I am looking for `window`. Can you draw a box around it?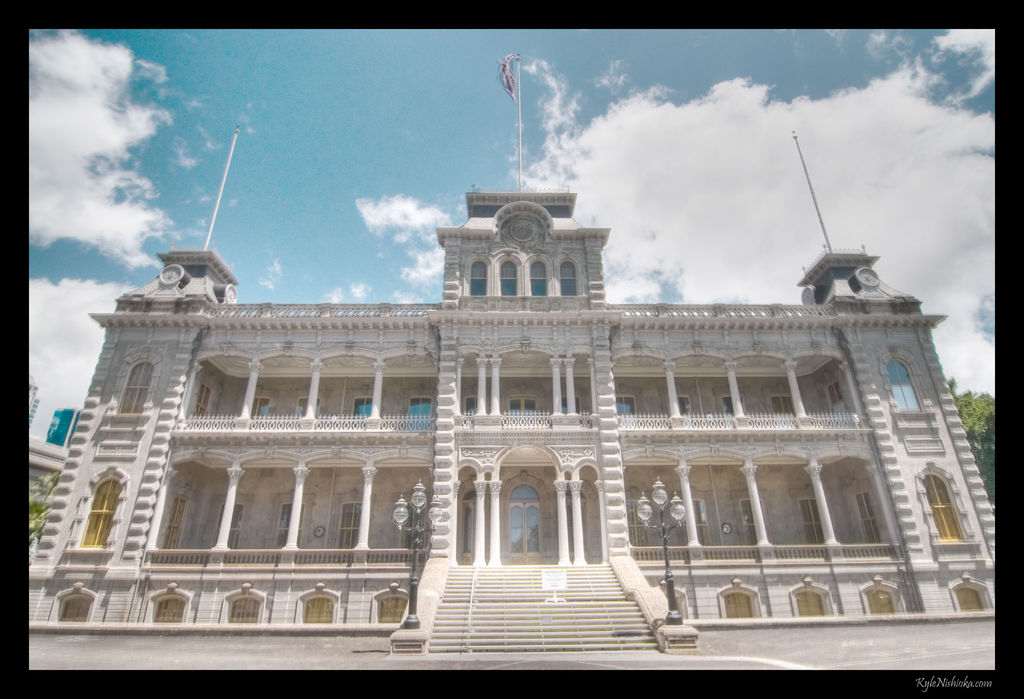
Sure, the bounding box is 877 349 935 414.
